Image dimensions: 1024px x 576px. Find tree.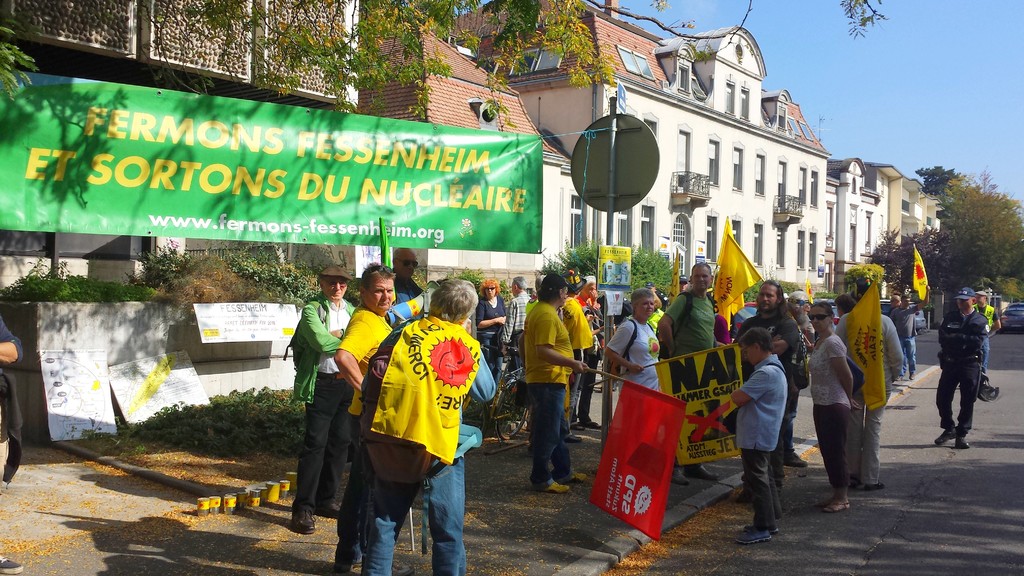
locate(852, 232, 943, 293).
